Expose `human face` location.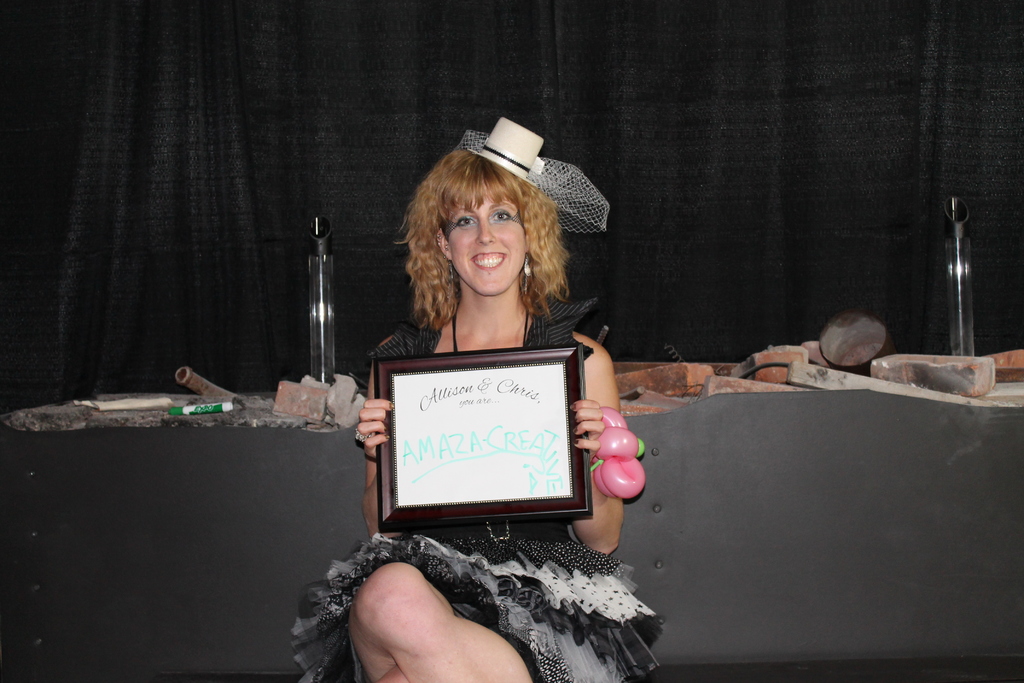
Exposed at box(447, 177, 527, 293).
